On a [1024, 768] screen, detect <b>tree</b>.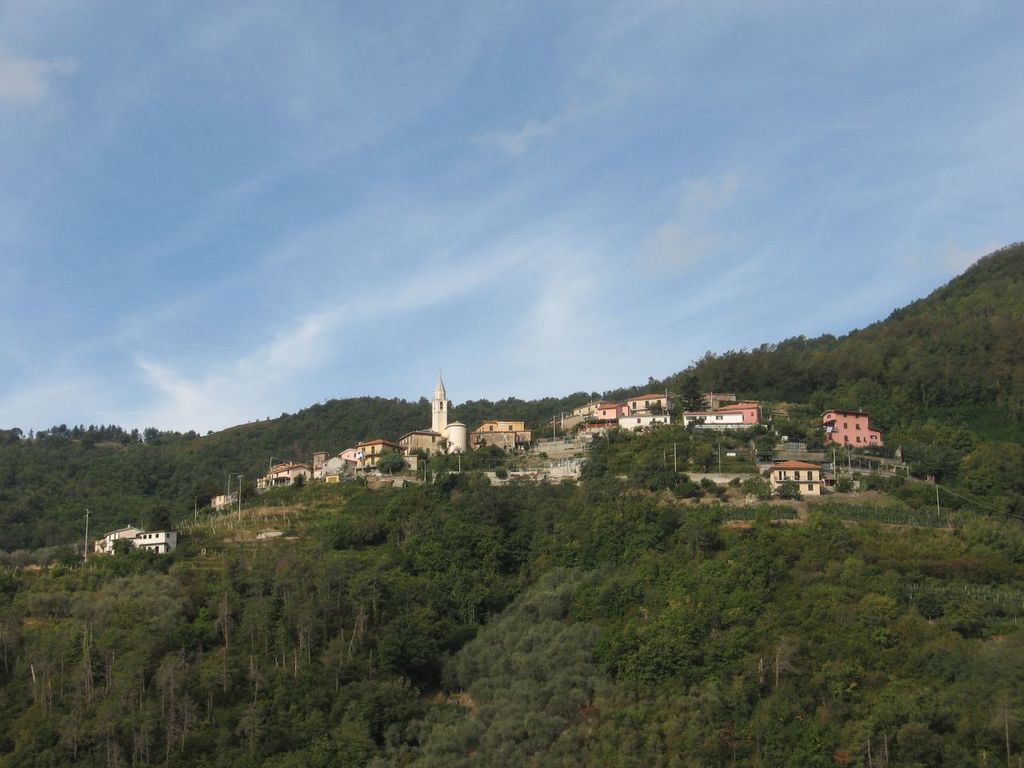
740 475 774 501.
